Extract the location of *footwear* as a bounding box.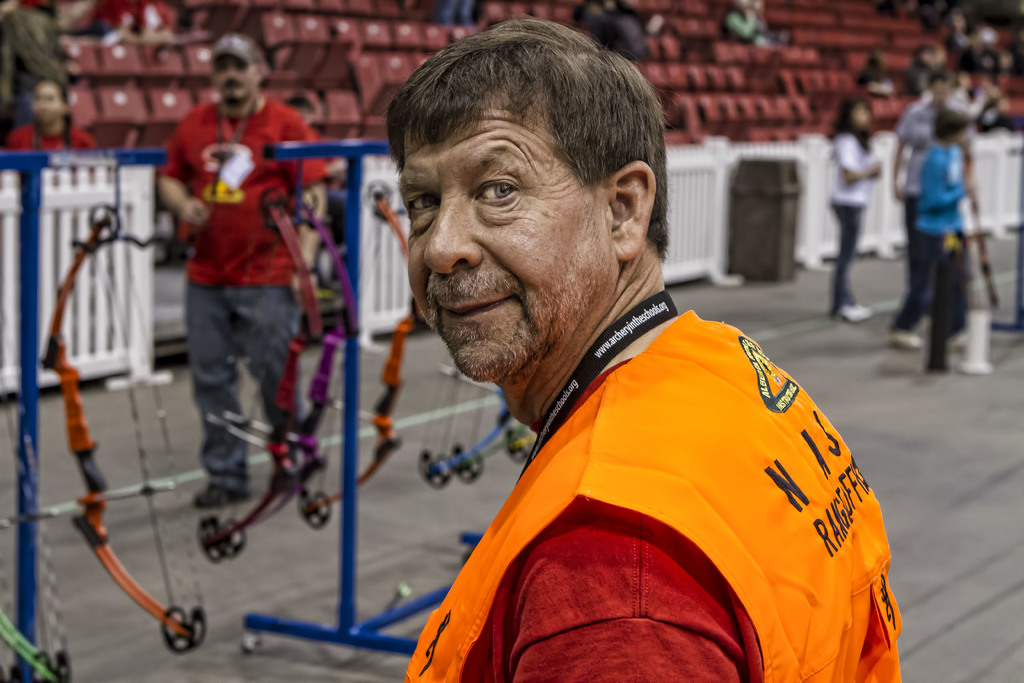
detection(836, 301, 872, 324).
